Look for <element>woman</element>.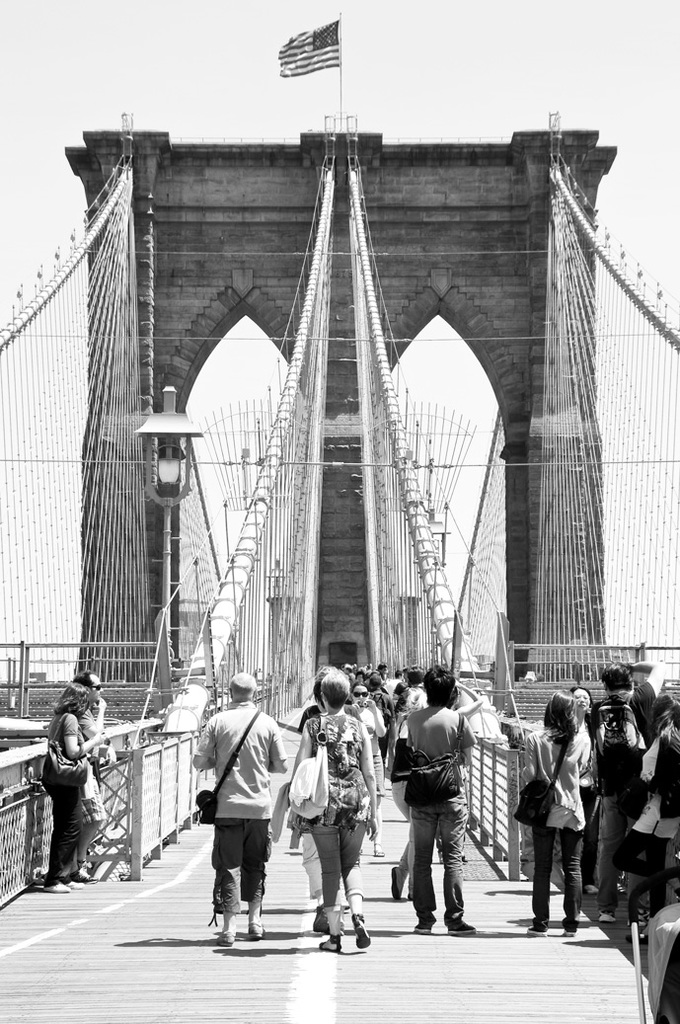
Found: Rect(523, 689, 590, 939).
